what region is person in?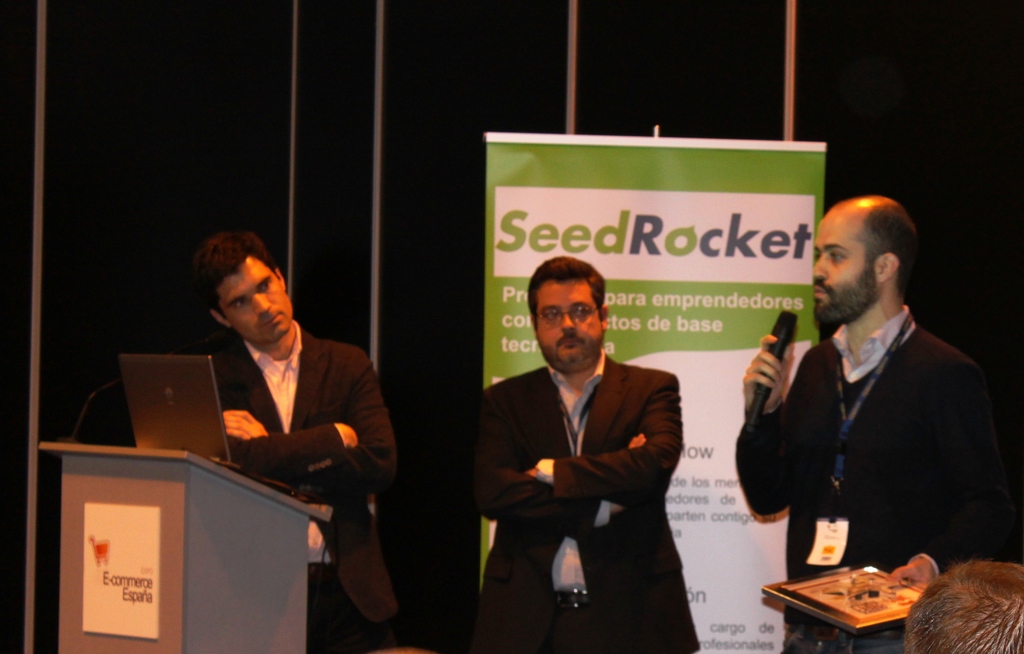
[left=911, top=558, right=1023, bottom=653].
